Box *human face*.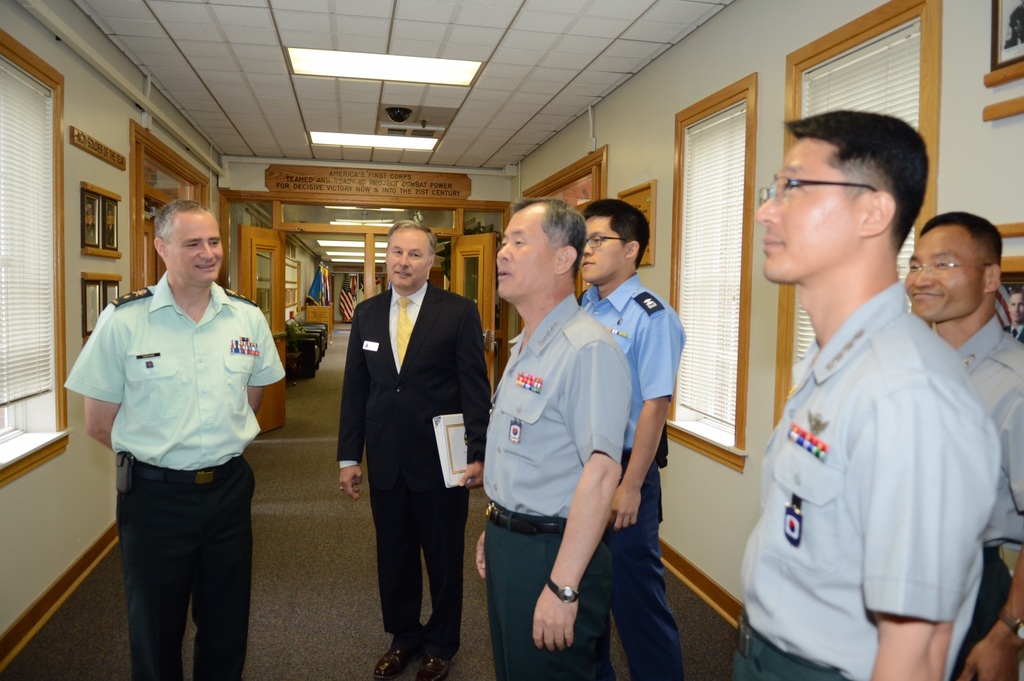
163 215 220 285.
